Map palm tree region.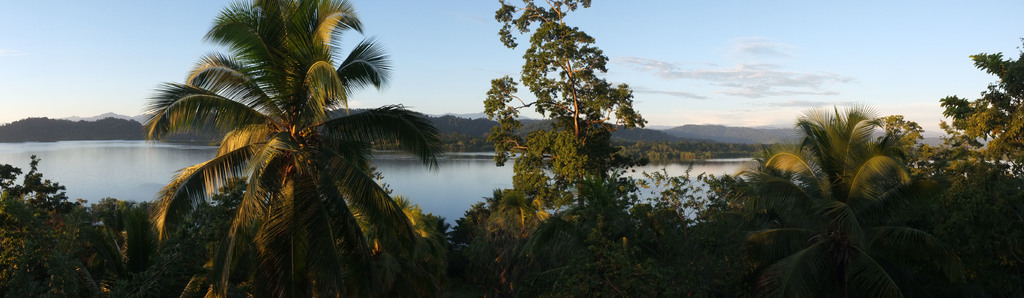
Mapped to <region>768, 116, 855, 269</region>.
